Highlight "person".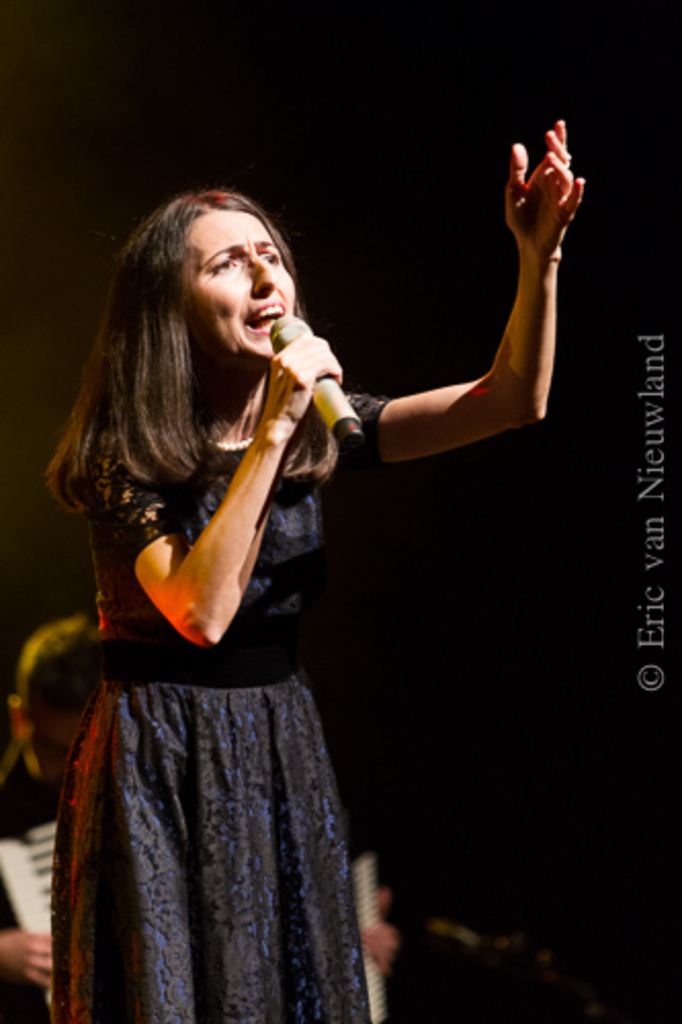
Highlighted region: crop(109, 125, 573, 936).
